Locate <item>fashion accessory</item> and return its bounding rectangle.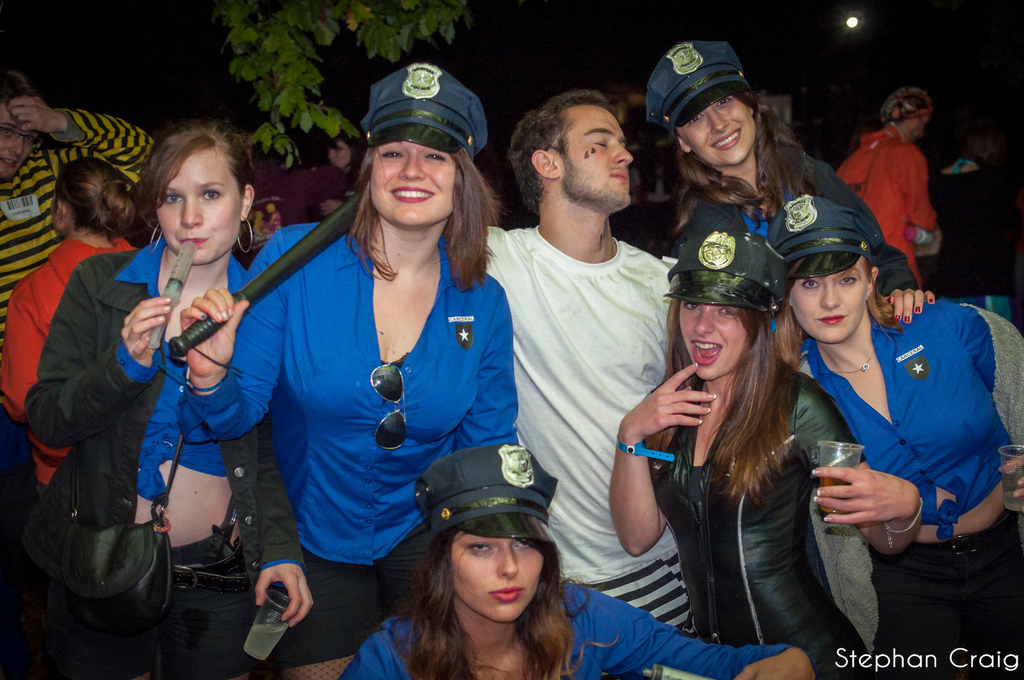
(147, 222, 165, 252).
